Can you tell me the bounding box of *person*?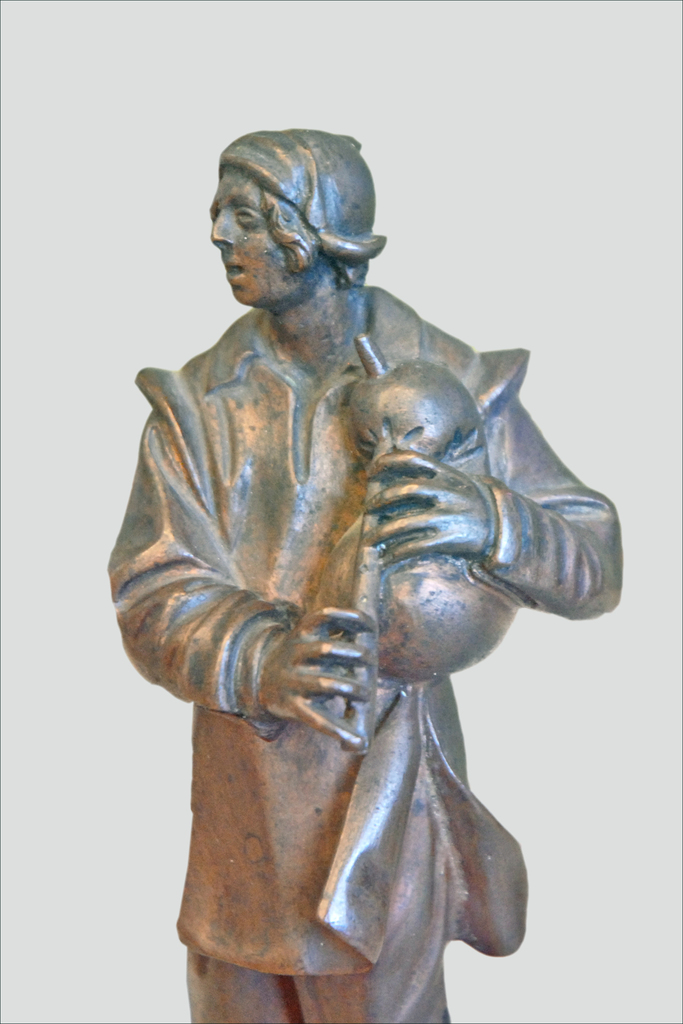
rect(109, 124, 620, 1023).
